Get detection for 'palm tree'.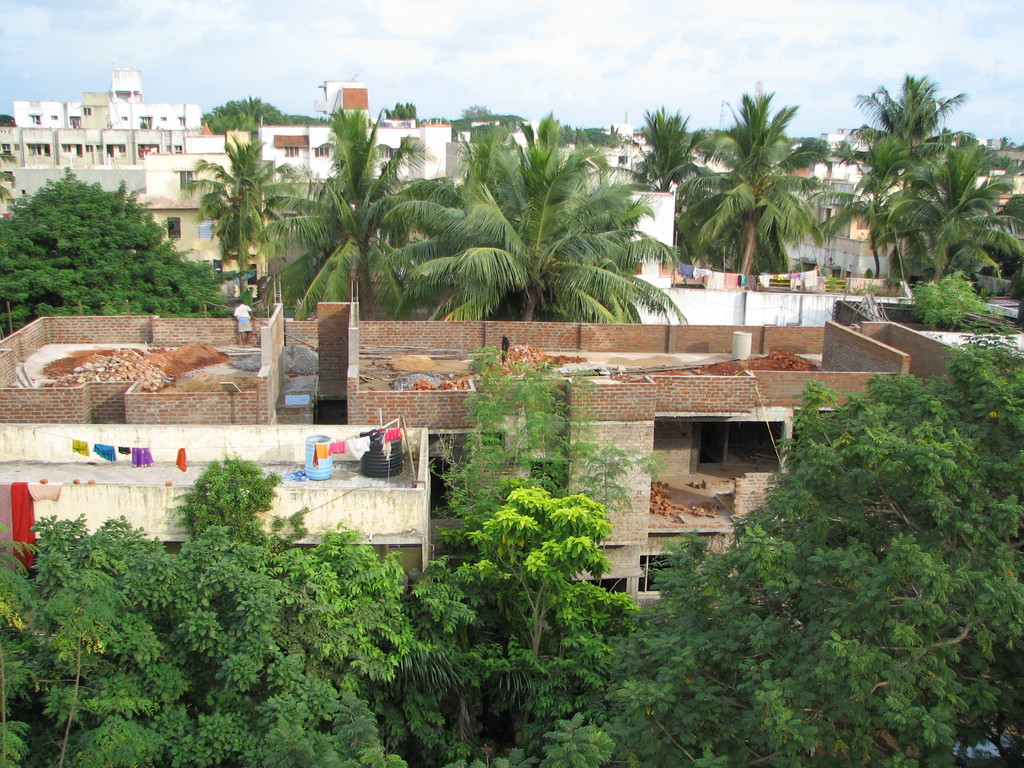
Detection: x1=196, y1=142, x2=291, y2=290.
